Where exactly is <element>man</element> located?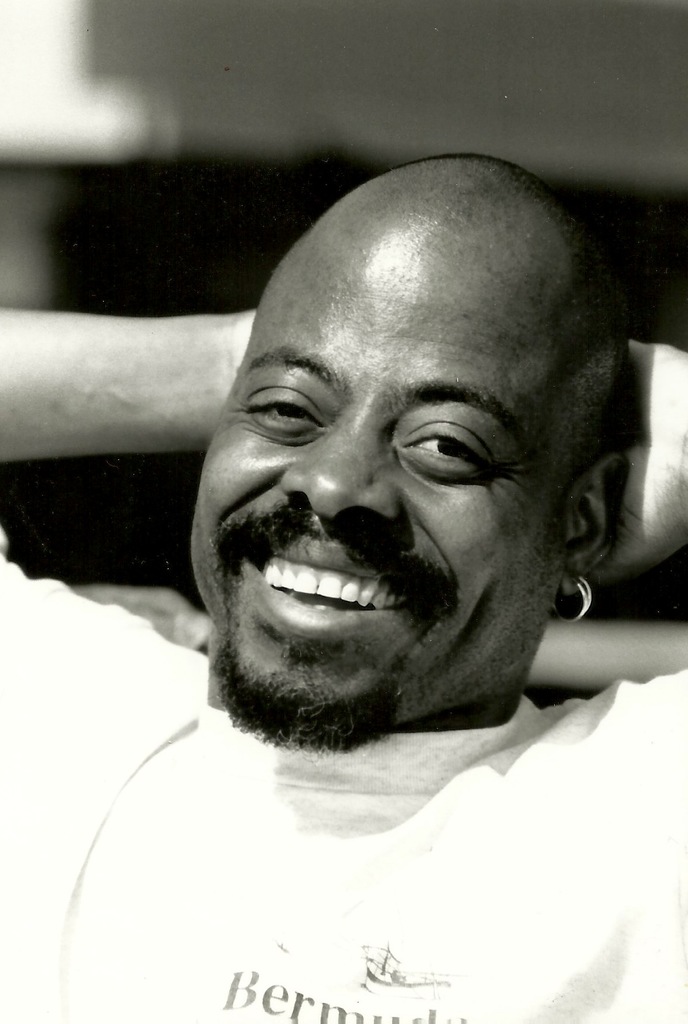
Its bounding box is l=0, t=151, r=687, b=1023.
